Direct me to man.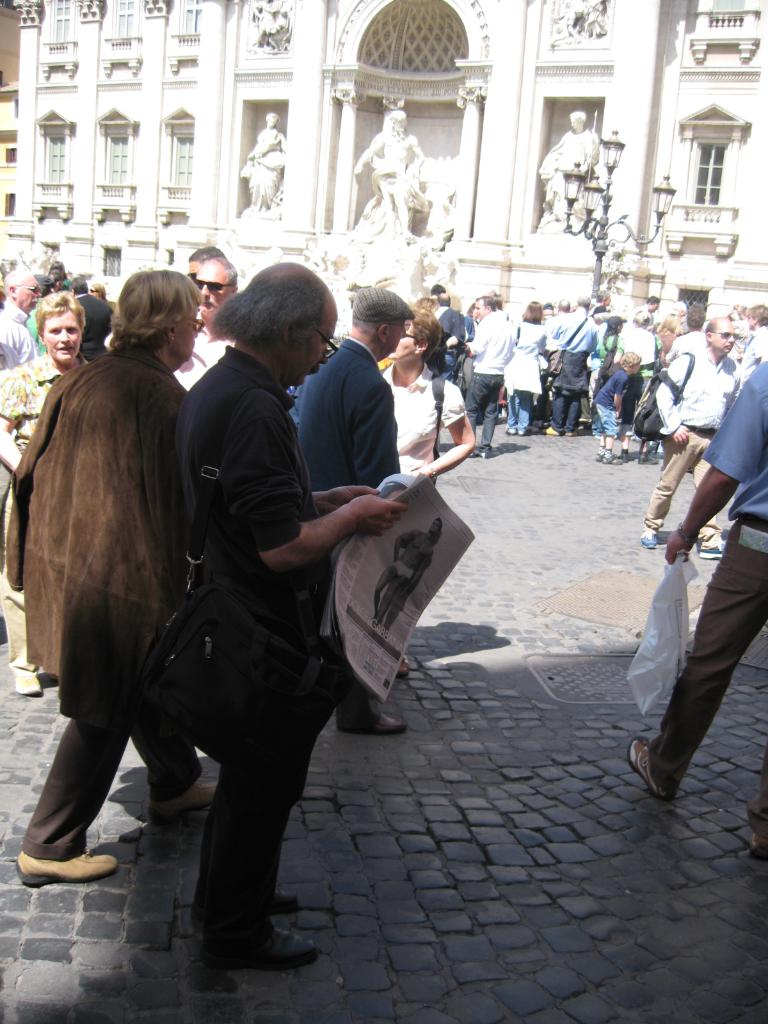
Direction: x1=661 y1=303 x2=708 y2=367.
